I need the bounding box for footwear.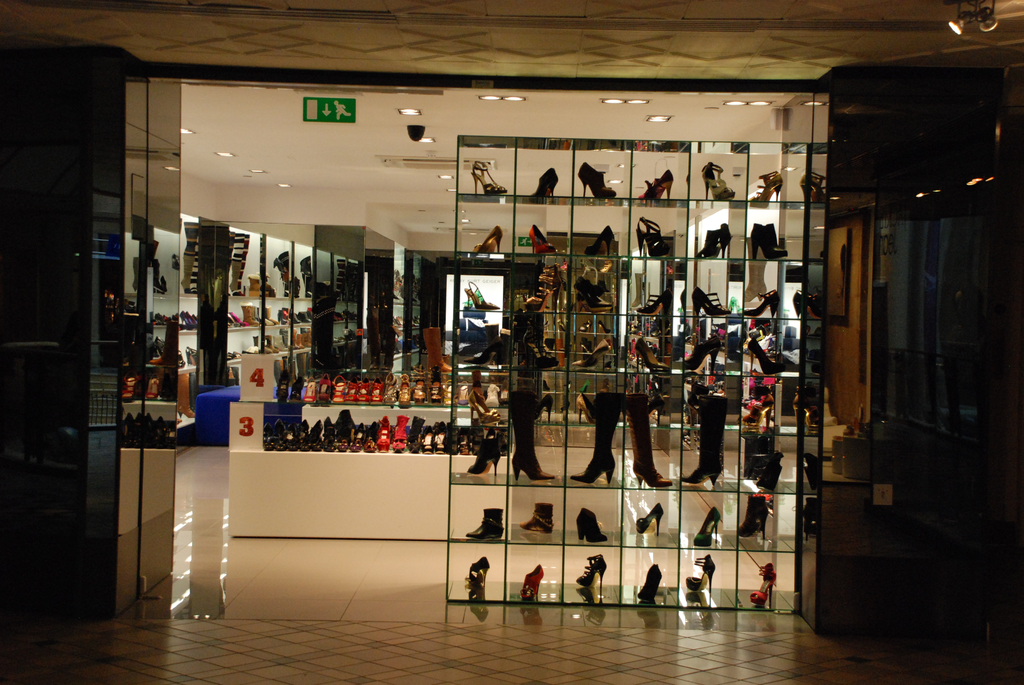
Here it is: x1=578, y1=553, x2=607, y2=602.
